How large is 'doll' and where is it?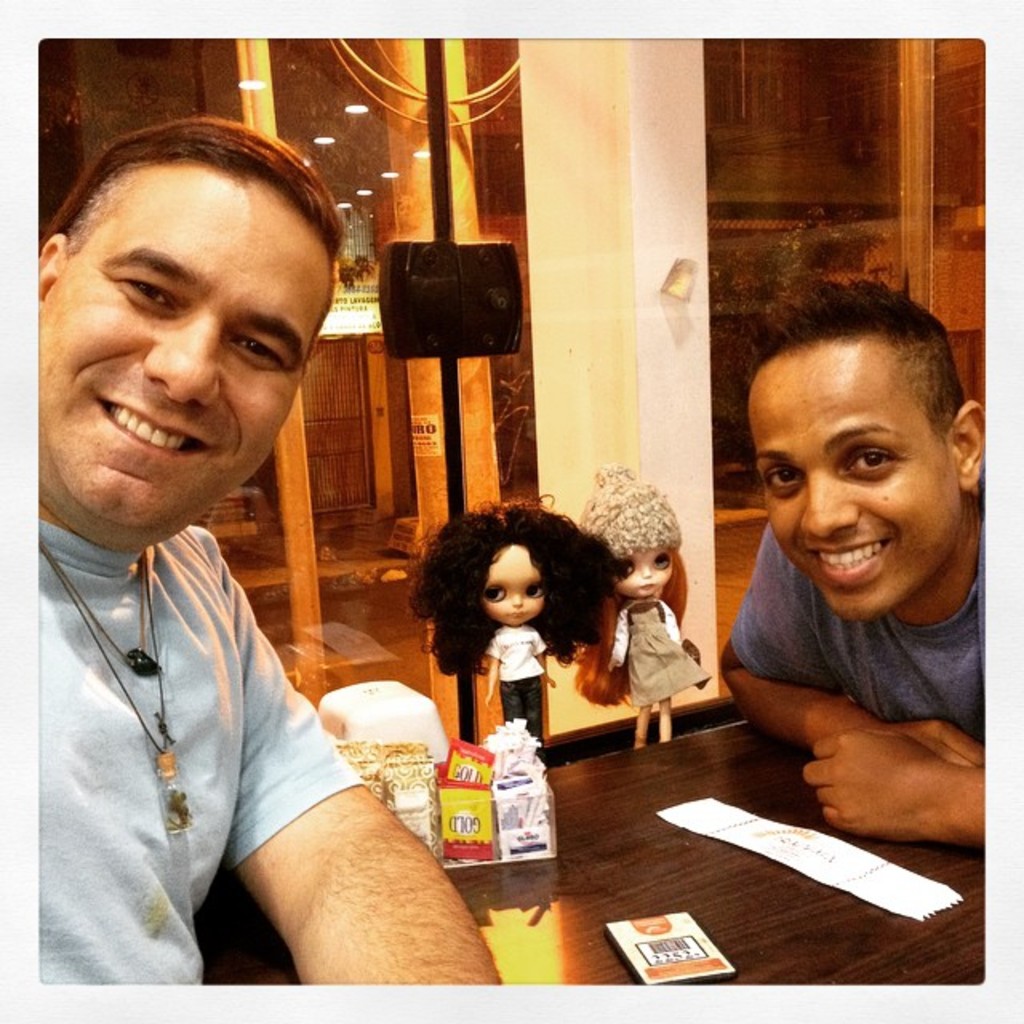
Bounding box: detection(586, 461, 693, 754).
